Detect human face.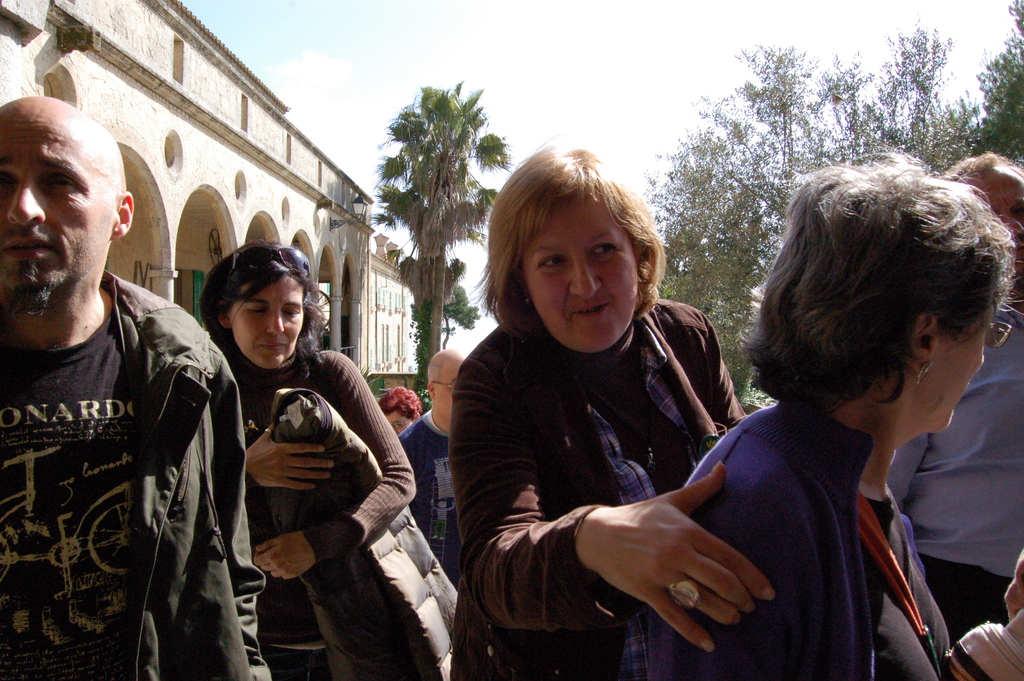
Detected at l=0, t=119, r=120, b=290.
